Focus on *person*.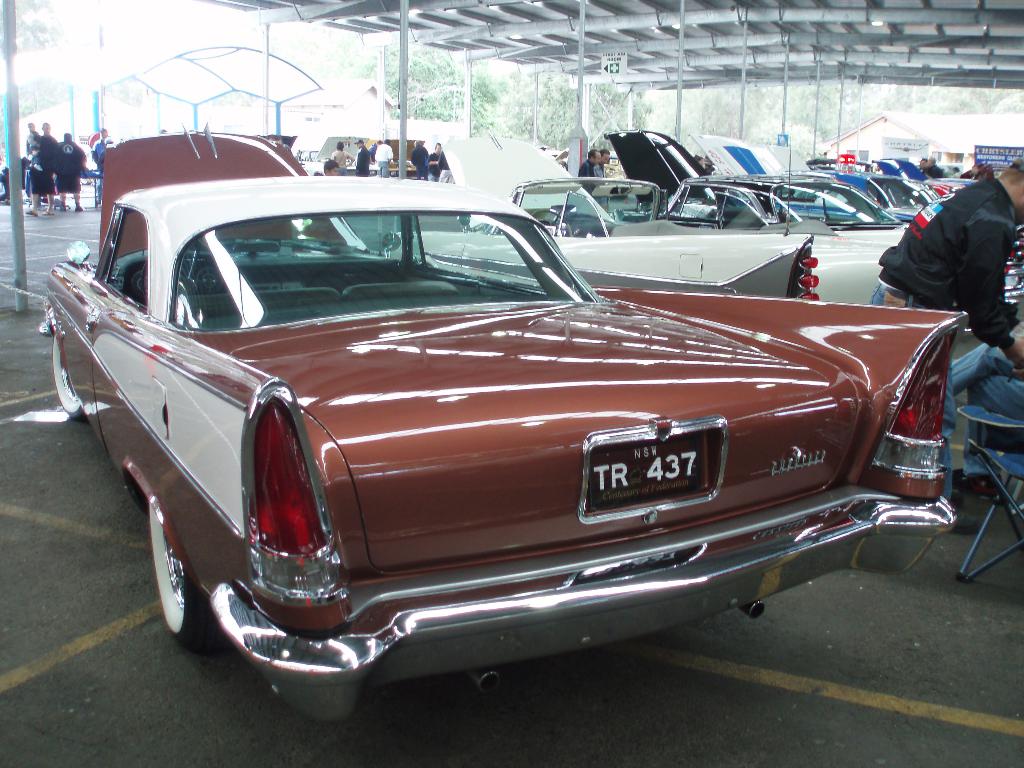
Focused at (950,305,1023,492).
